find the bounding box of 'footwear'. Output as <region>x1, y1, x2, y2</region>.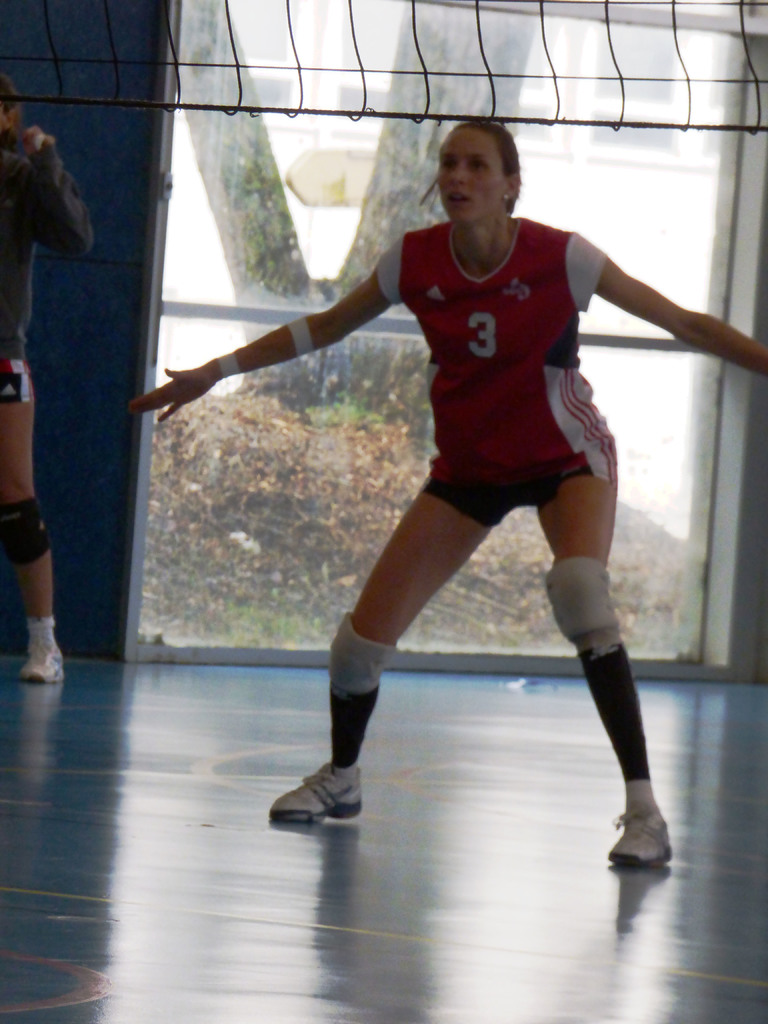
<region>17, 638, 65, 687</region>.
